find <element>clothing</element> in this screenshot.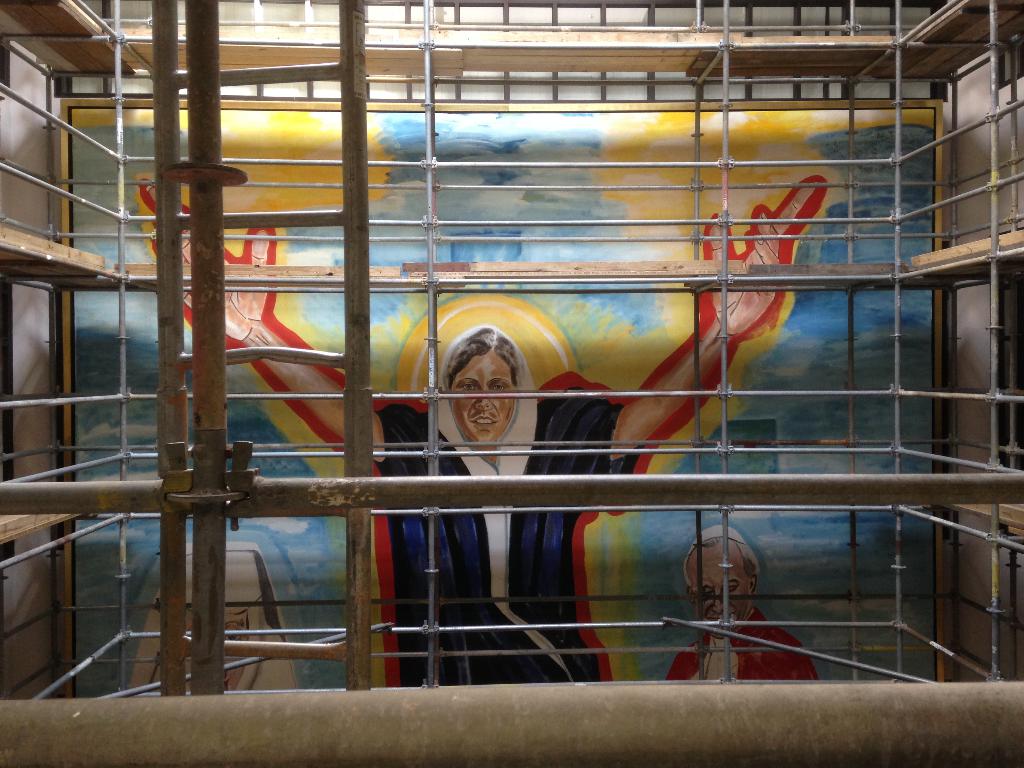
The bounding box for <element>clothing</element> is BBox(376, 378, 639, 684).
